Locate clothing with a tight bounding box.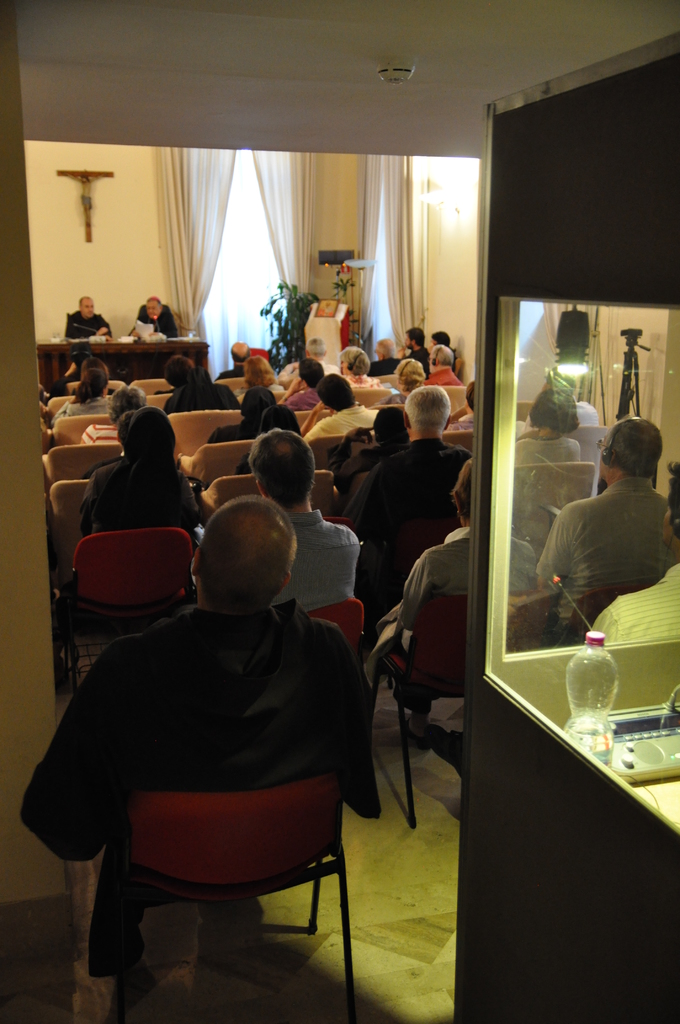
[361, 519, 531, 680].
